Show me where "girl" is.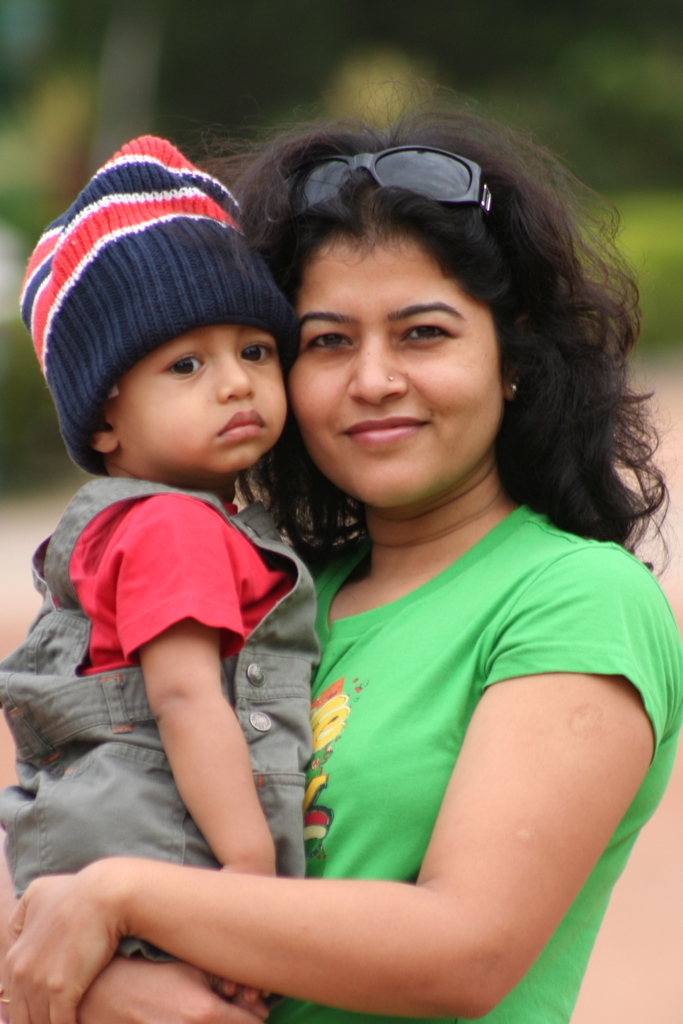
"girl" is at <box>0,134,323,1006</box>.
